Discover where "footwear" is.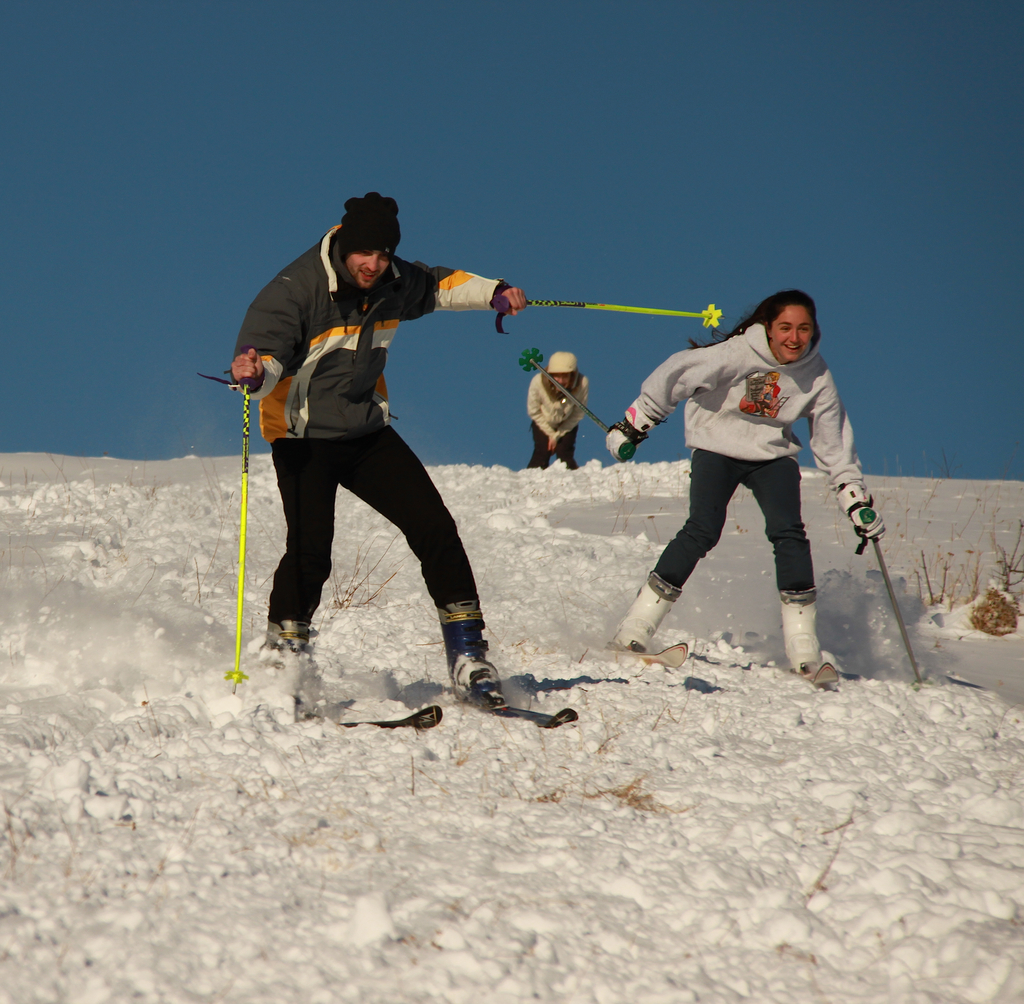
Discovered at [x1=263, y1=620, x2=309, y2=651].
